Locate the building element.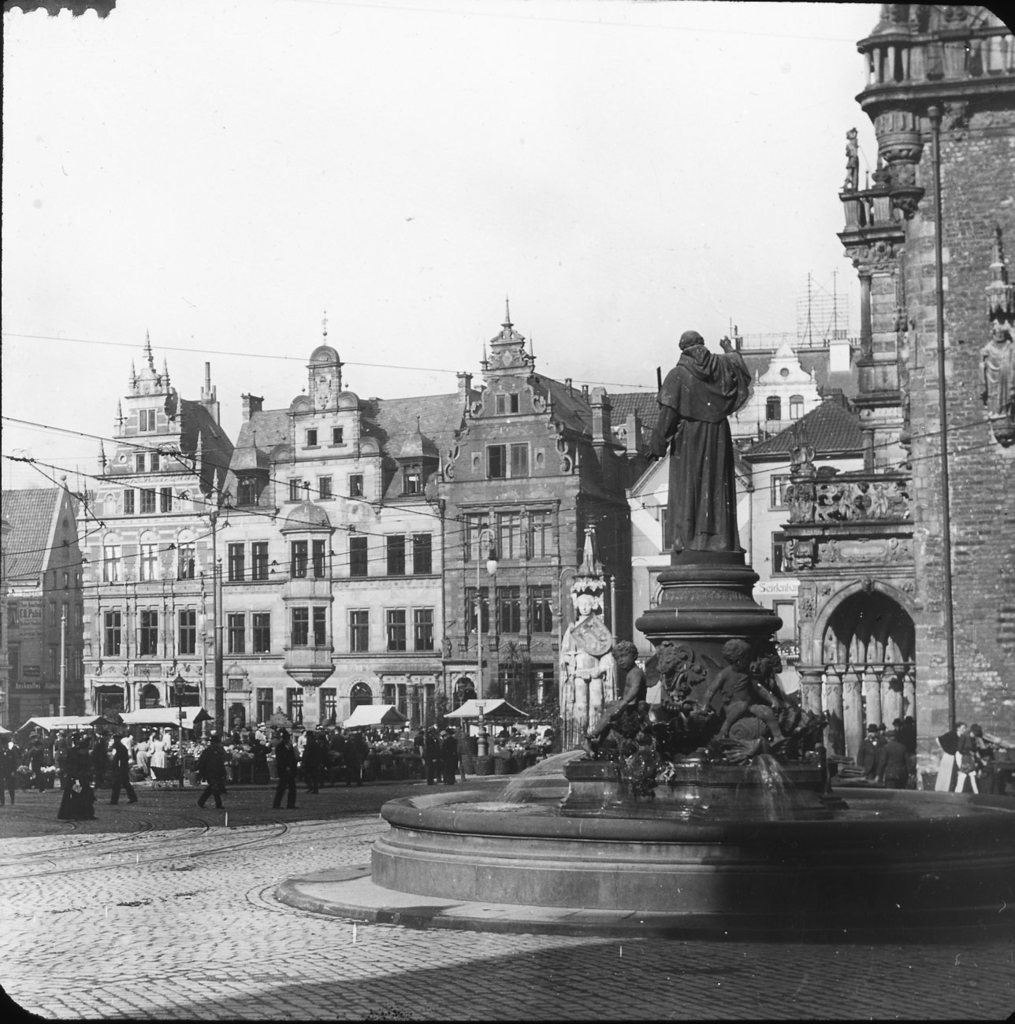
Element bbox: rect(6, 489, 86, 769).
